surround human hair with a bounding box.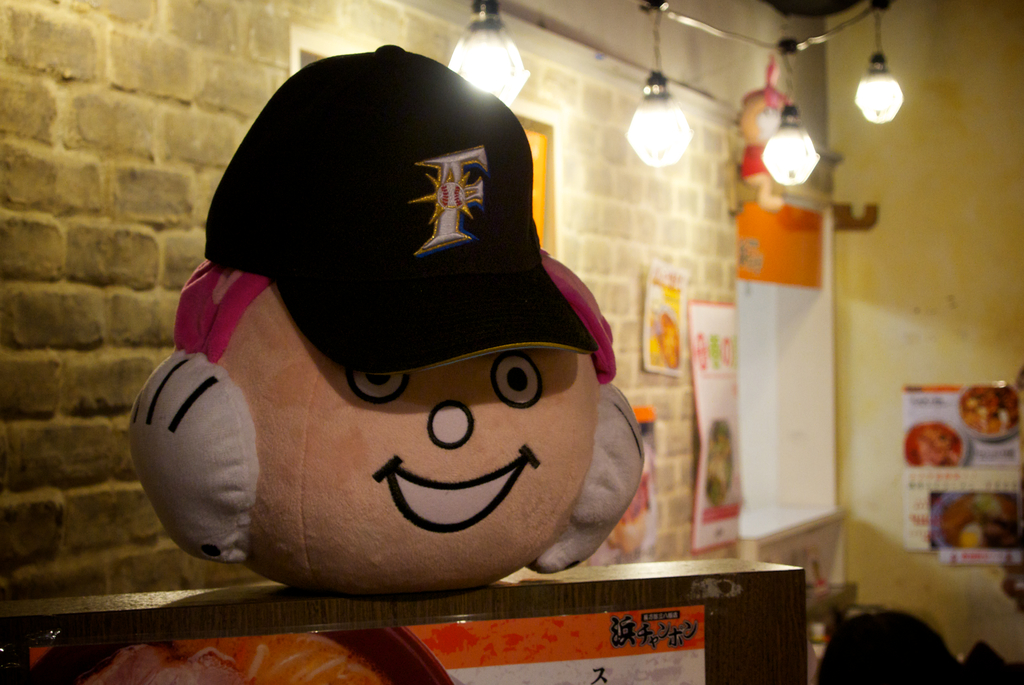
BBox(173, 261, 616, 371).
